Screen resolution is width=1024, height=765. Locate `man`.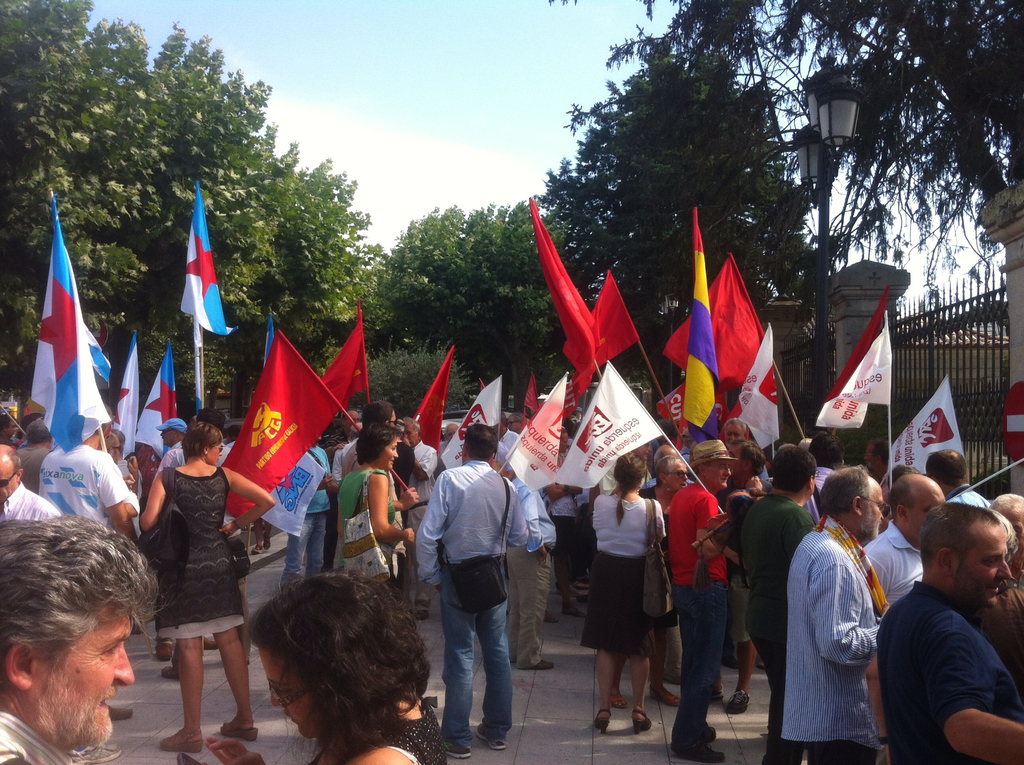
BBox(0, 413, 22, 445).
